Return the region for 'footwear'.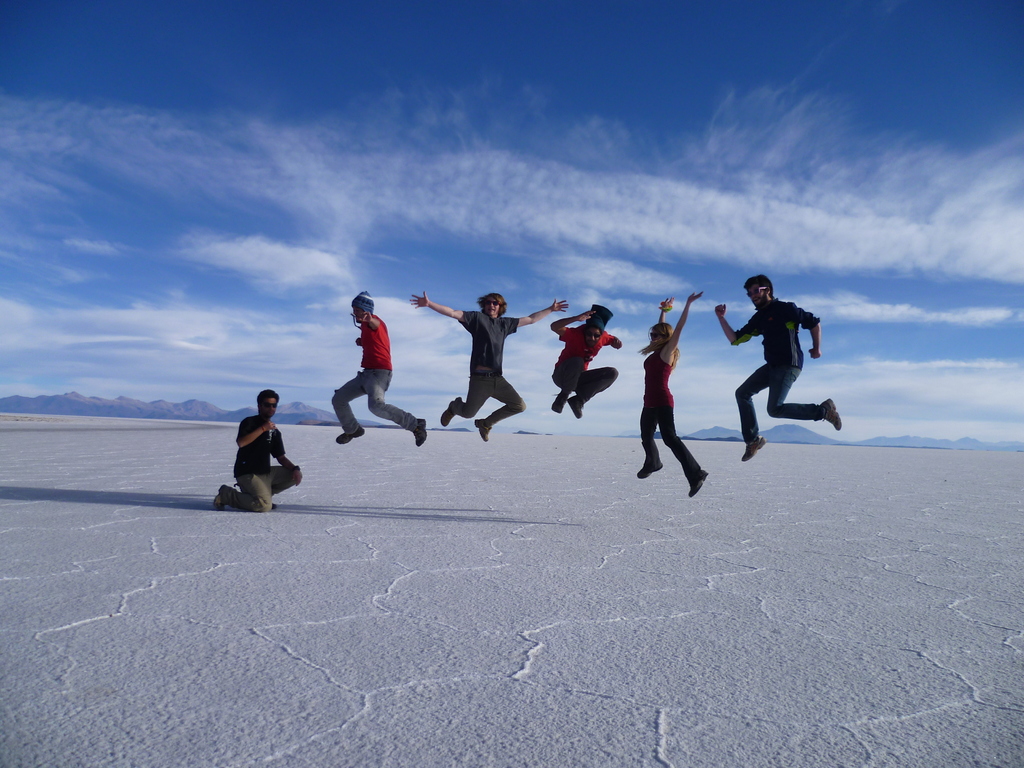
bbox(337, 426, 362, 442).
